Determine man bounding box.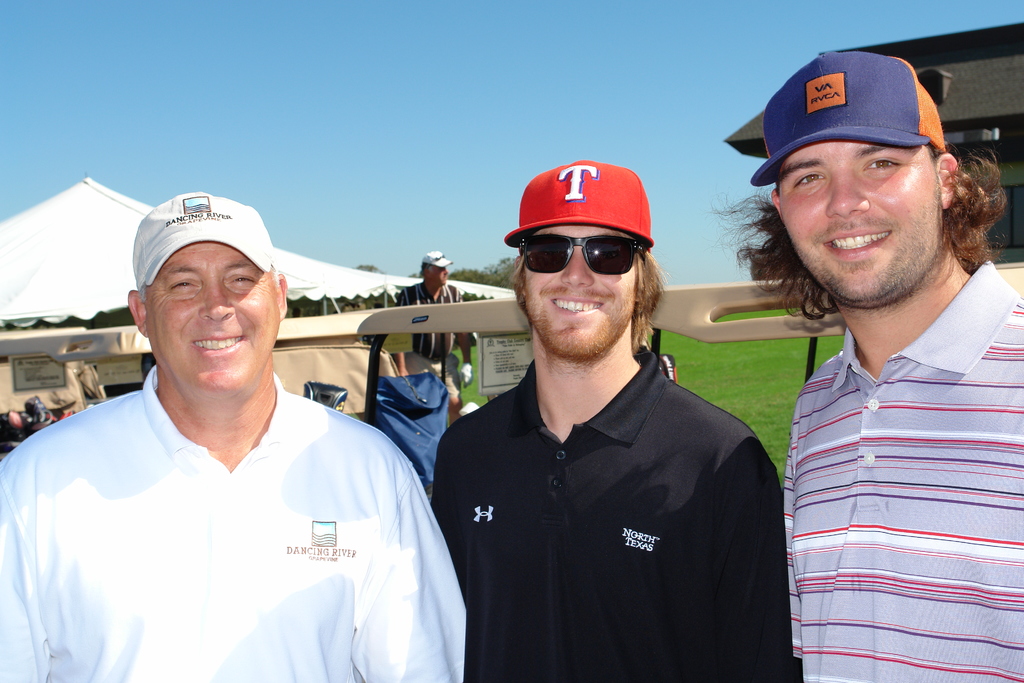
Determined: [left=0, top=186, right=467, bottom=682].
